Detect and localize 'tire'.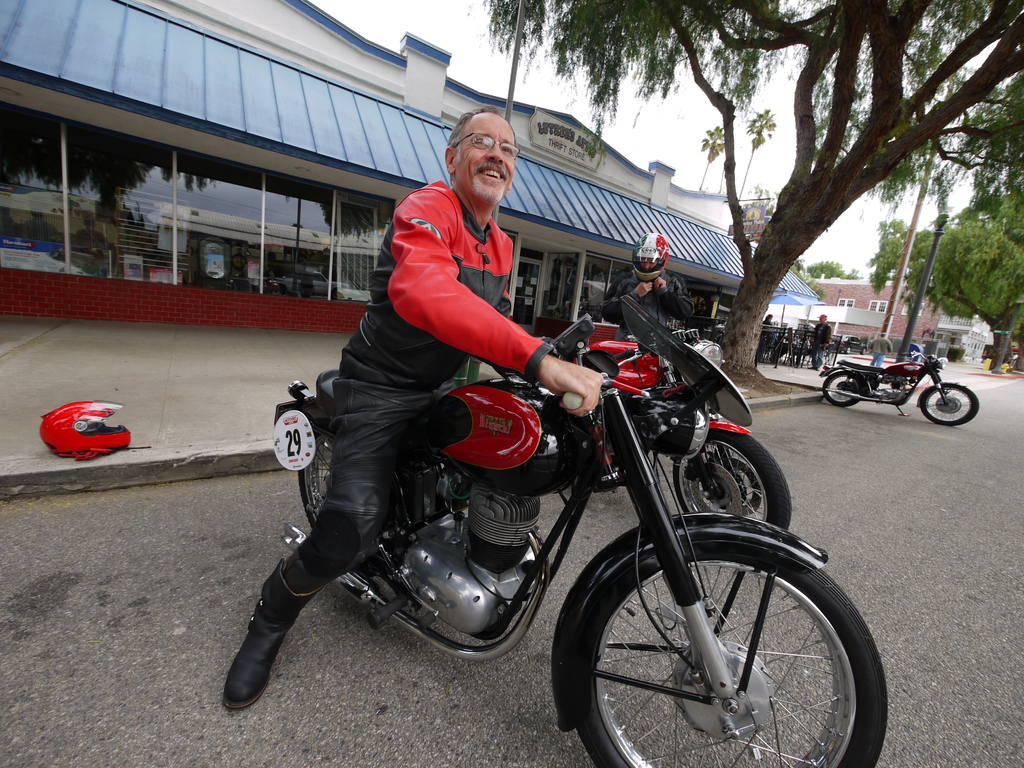
Localized at detection(546, 537, 890, 767).
